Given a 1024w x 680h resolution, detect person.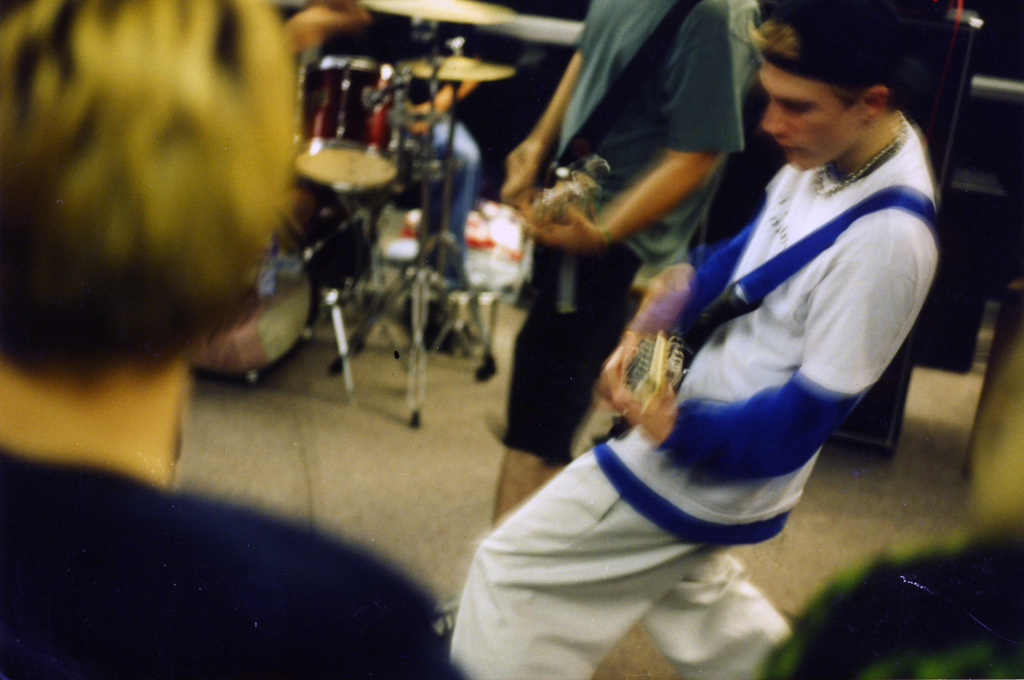
BBox(0, 0, 473, 679).
